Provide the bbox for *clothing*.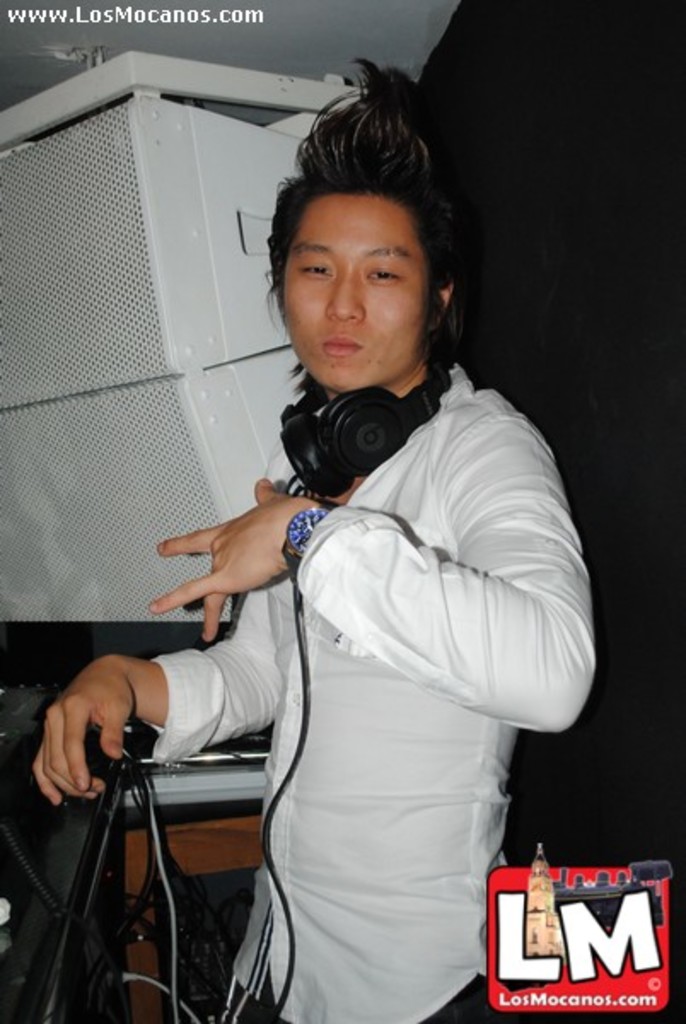
[x1=227, y1=357, x2=578, y2=1019].
